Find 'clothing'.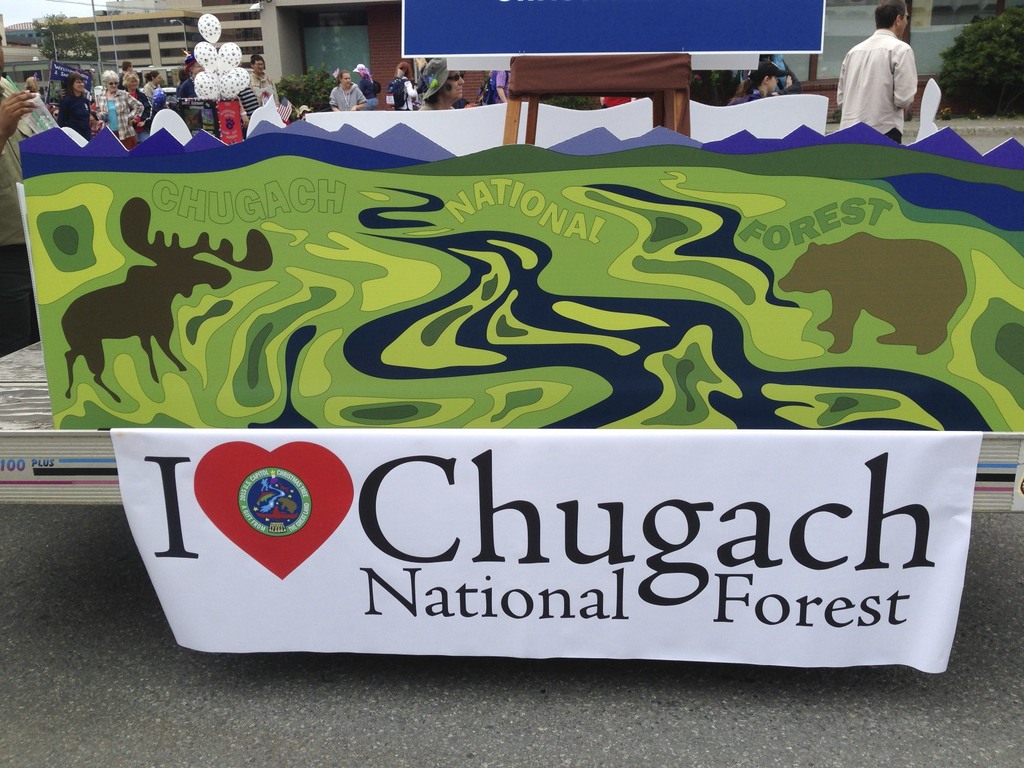
box(0, 76, 39, 358).
